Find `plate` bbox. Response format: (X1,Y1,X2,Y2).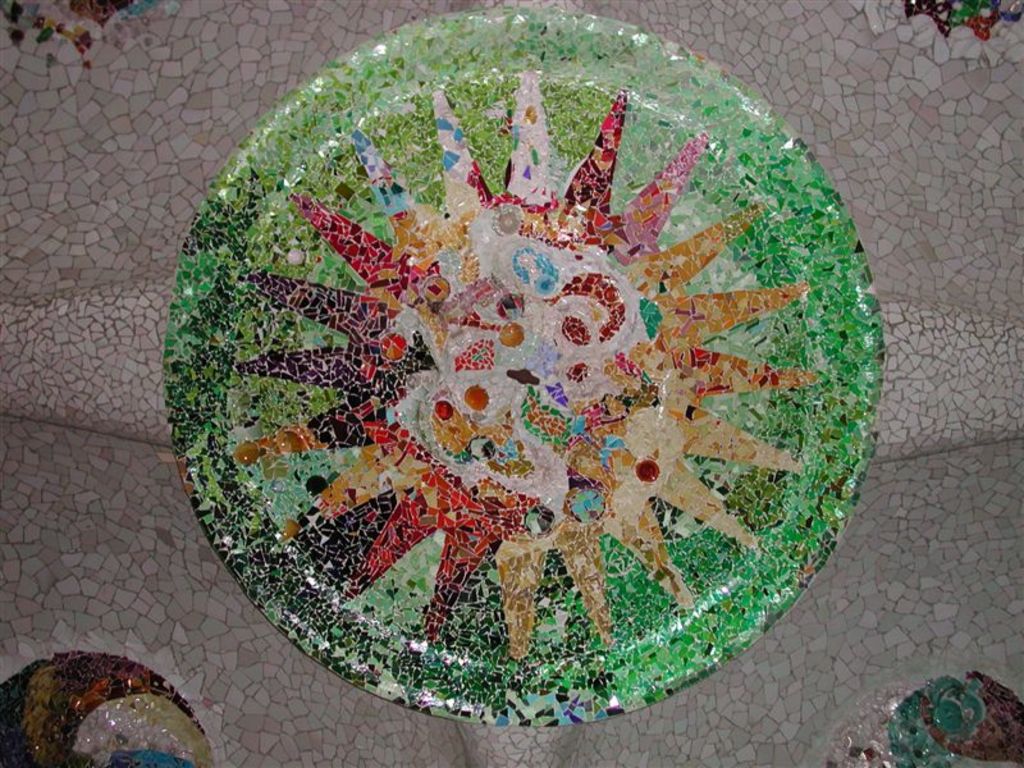
(118,28,868,717).
